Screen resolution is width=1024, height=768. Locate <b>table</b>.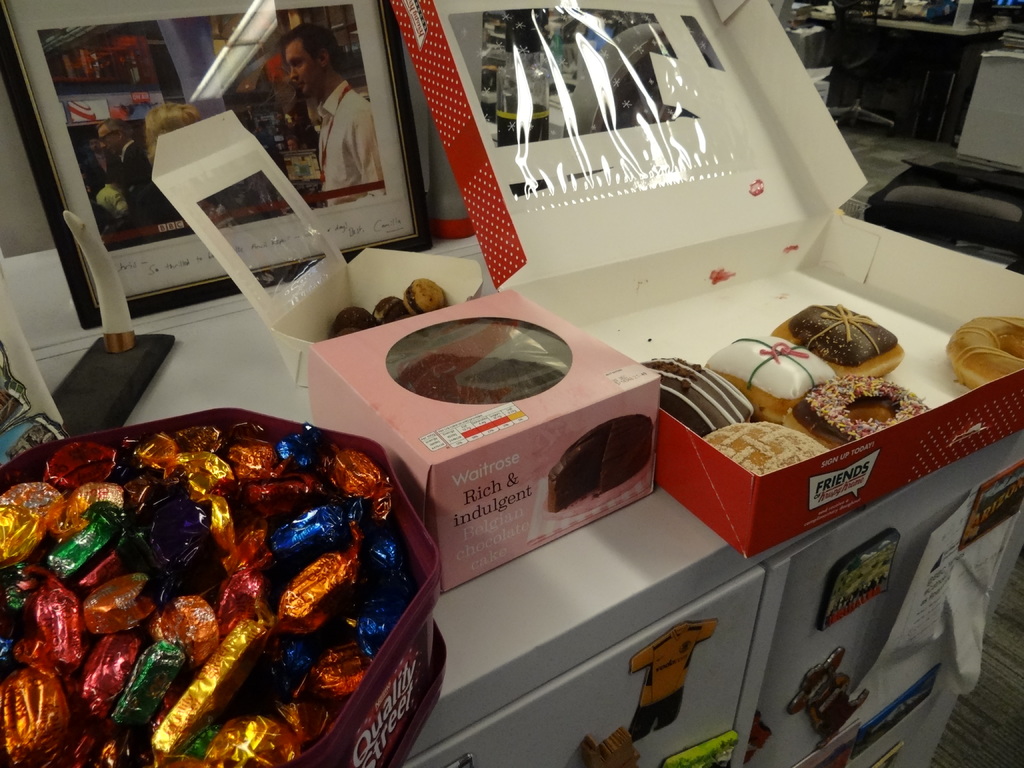
44, 194, 989, 753.
